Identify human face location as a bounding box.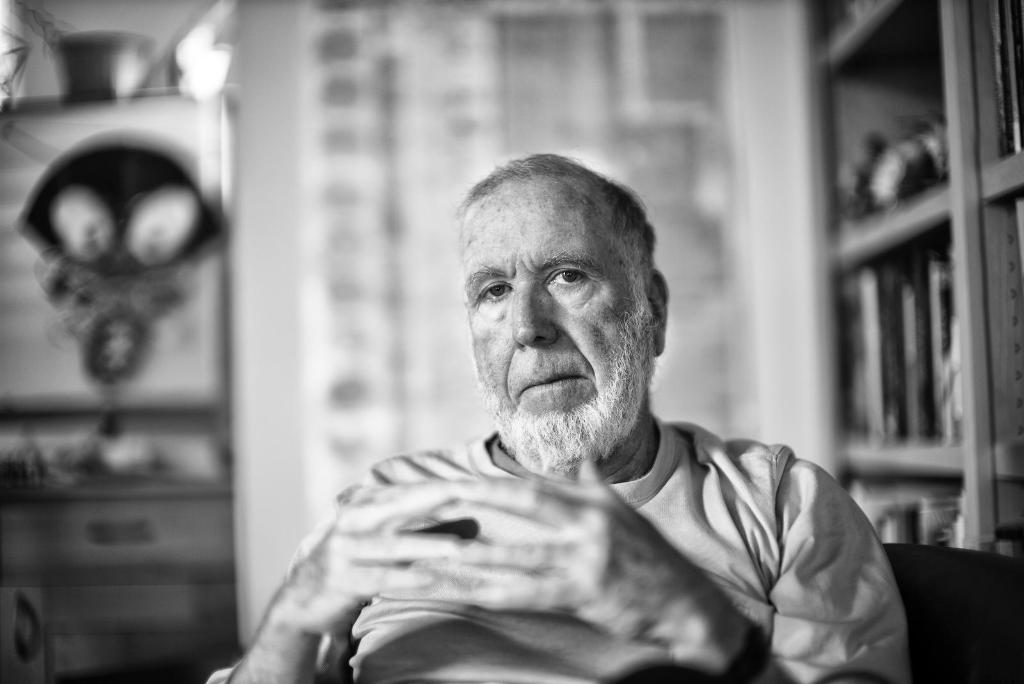
x1=465 y1=200 x2=649 y2=473.
